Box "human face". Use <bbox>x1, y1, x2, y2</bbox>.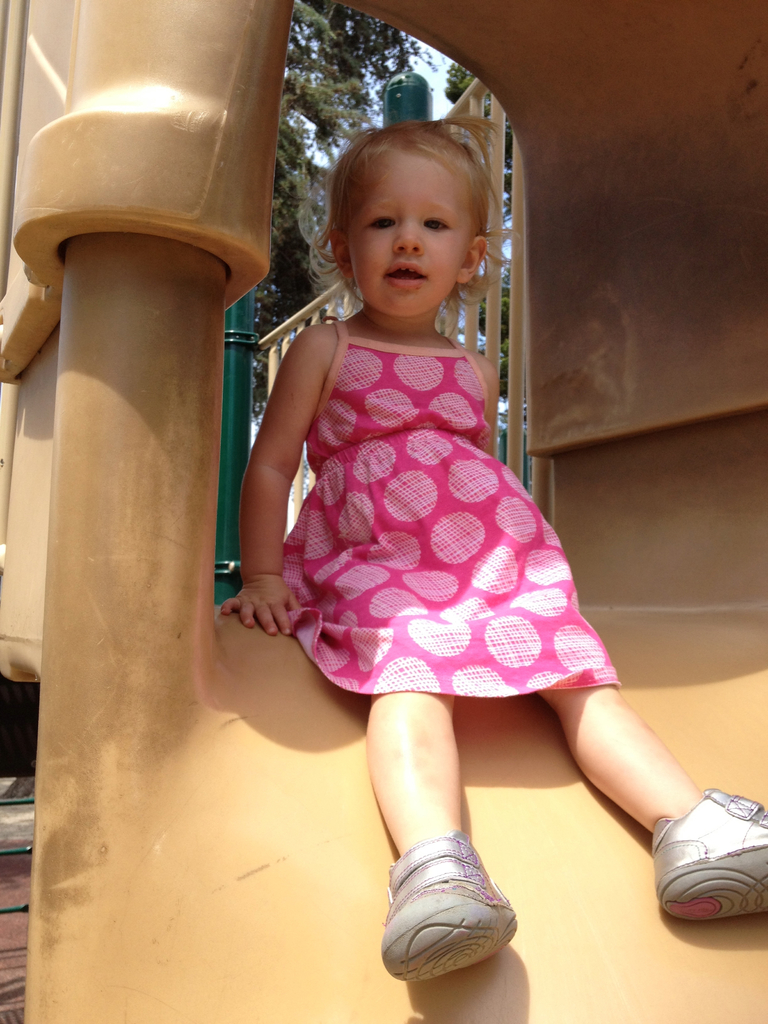
<bbox>349, 150, 466, 319</bbox>.
